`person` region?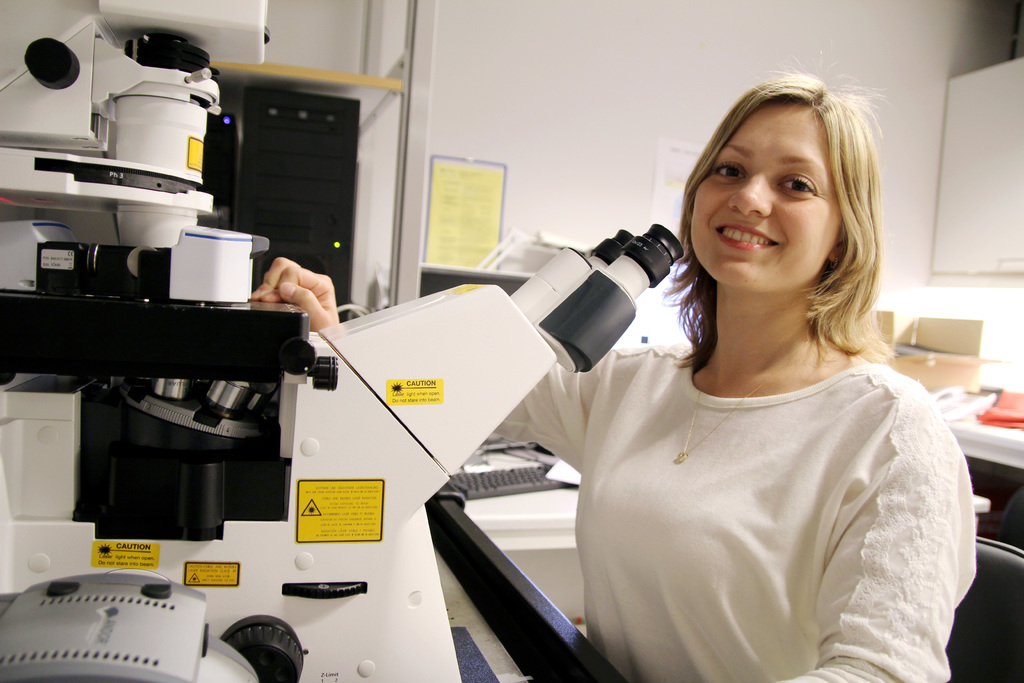
l=314, t=111, r=932, b=682
